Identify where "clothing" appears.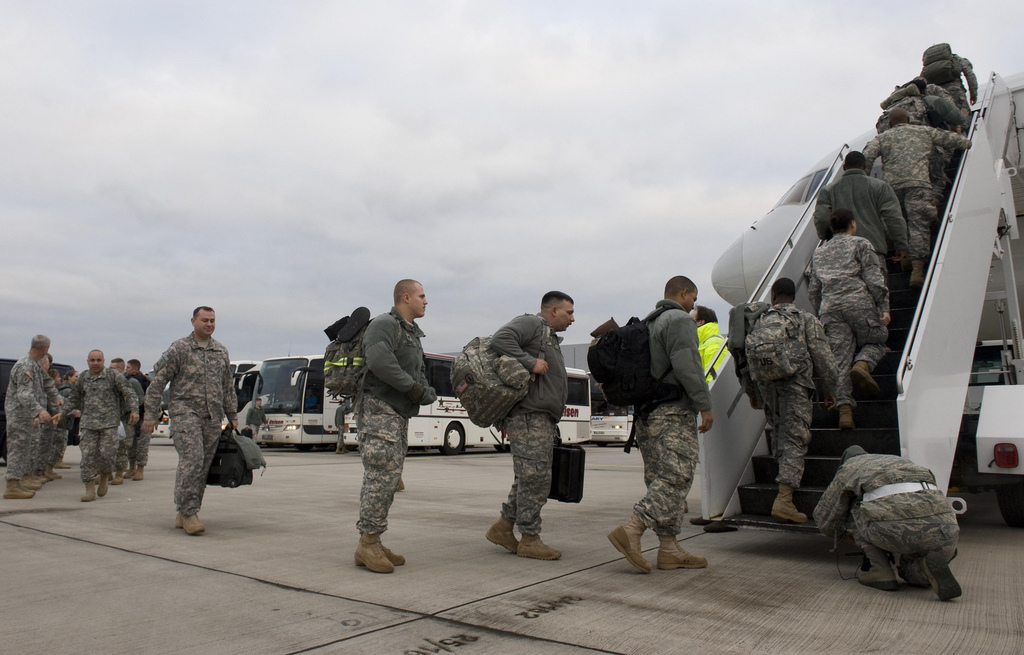
Appears at 807 228 893 416.
